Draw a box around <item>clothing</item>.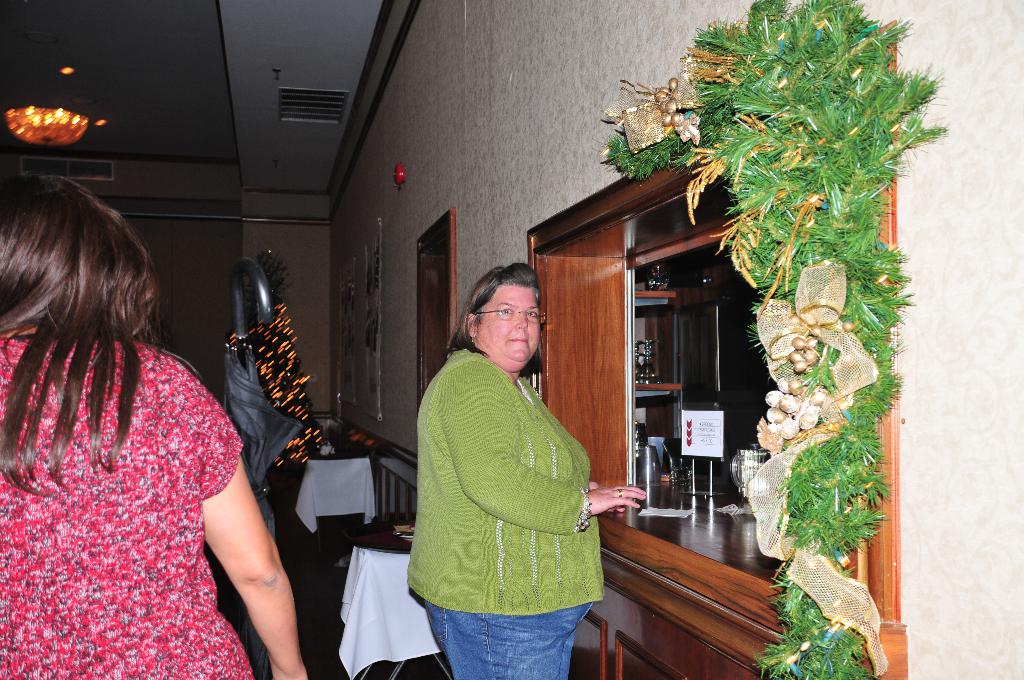
[0,312,248,679].
